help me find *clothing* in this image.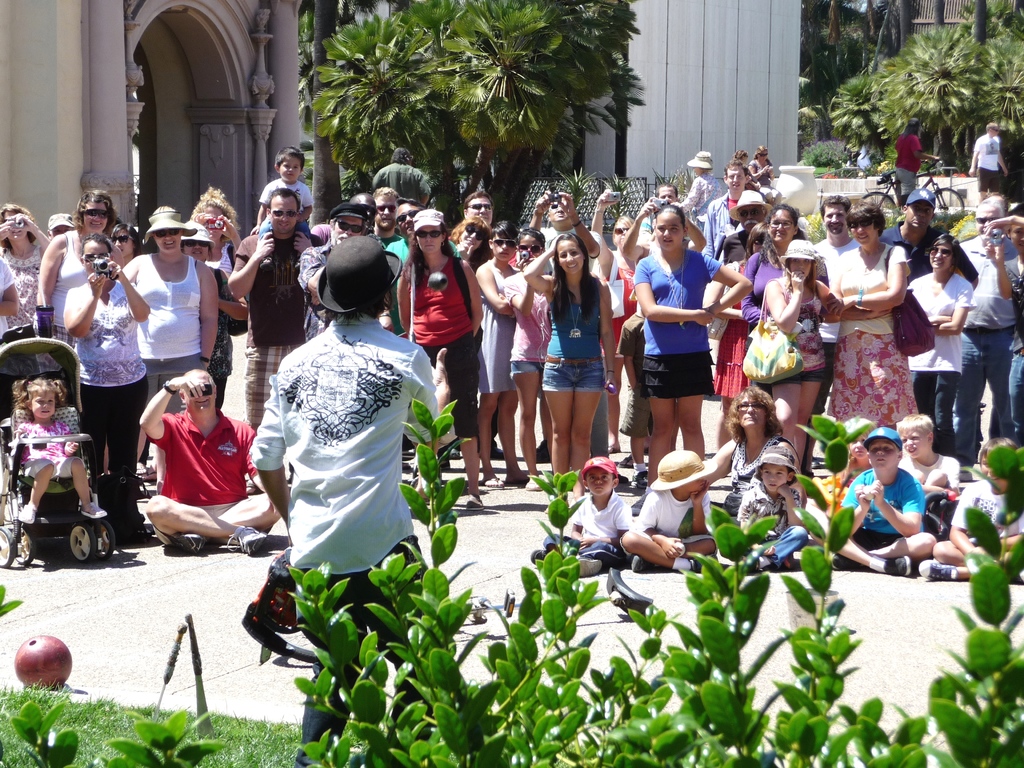
Found it: x1=151, y1=413, x2=270, y2=514.
